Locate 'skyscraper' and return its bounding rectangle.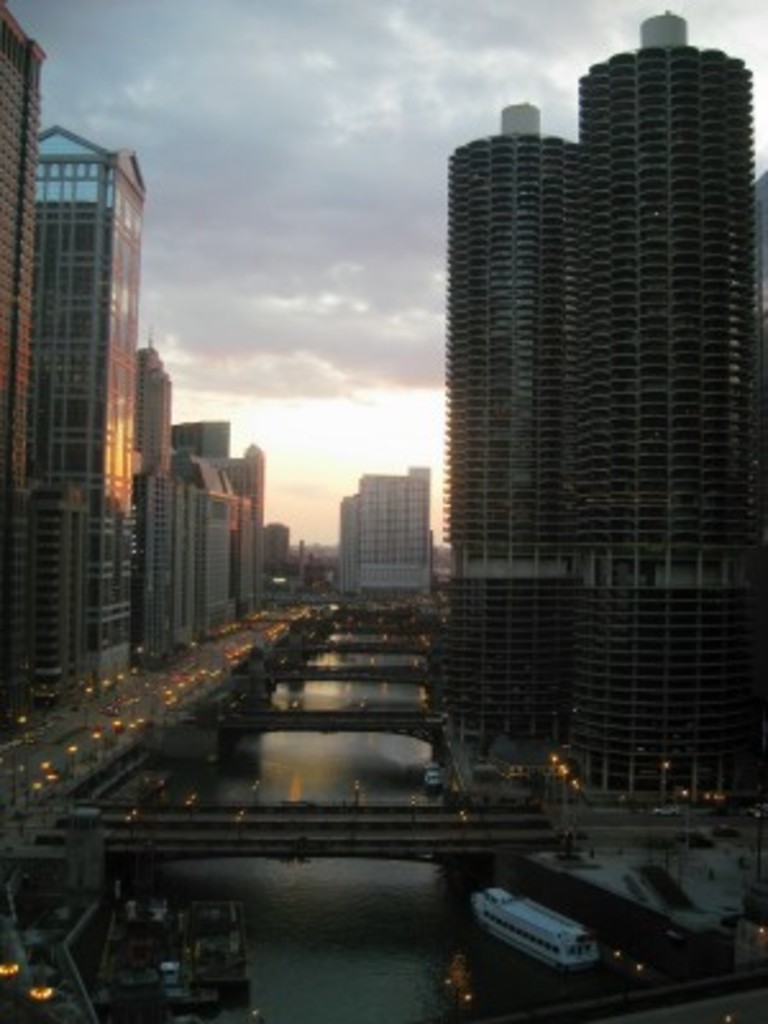
x1=161, y1=417, x2=225, y2=461.
